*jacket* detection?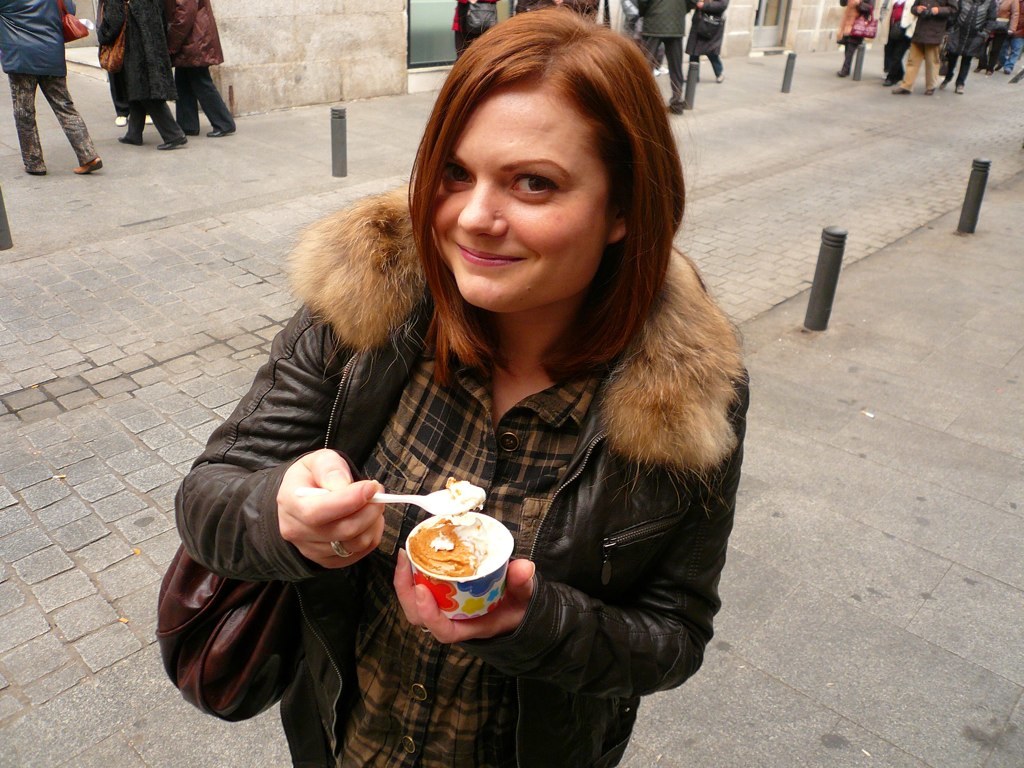
l=909, t=0, r=961, b=48
